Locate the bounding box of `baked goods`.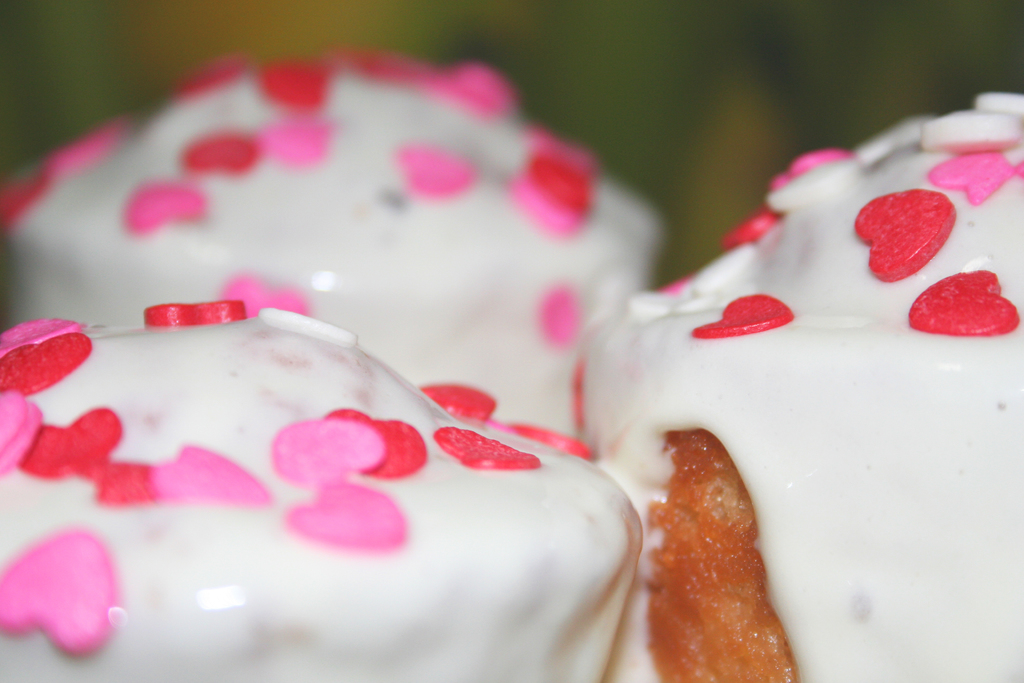
Bounding box: left=4, top=35, right=681, bottom=402.
